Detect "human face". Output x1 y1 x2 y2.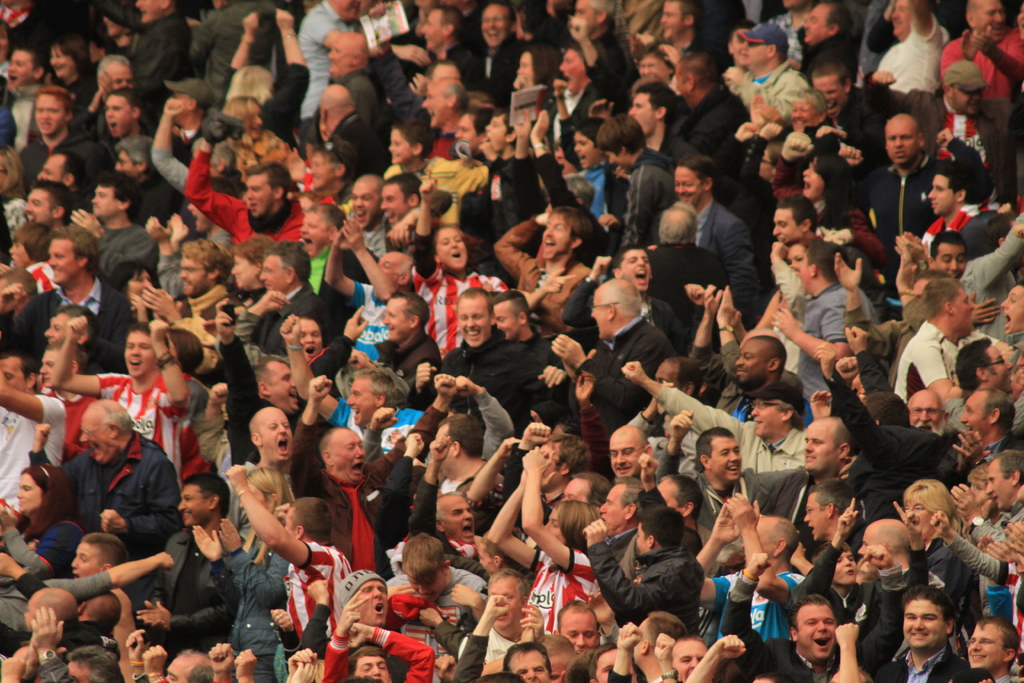
125 268 152 302.
